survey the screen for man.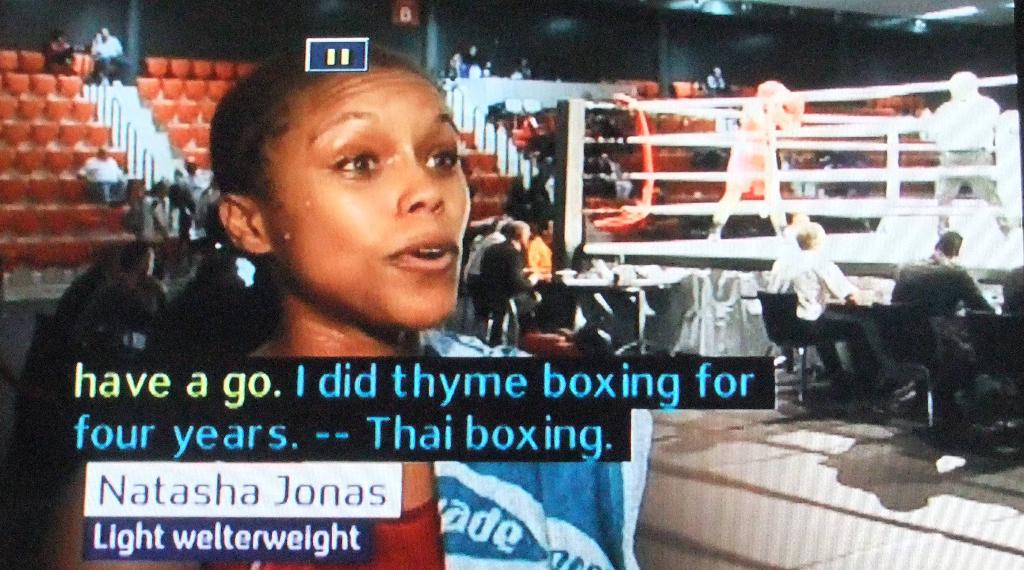
Survey found: x1=913, y1=72, x2=1019, y2=264.
